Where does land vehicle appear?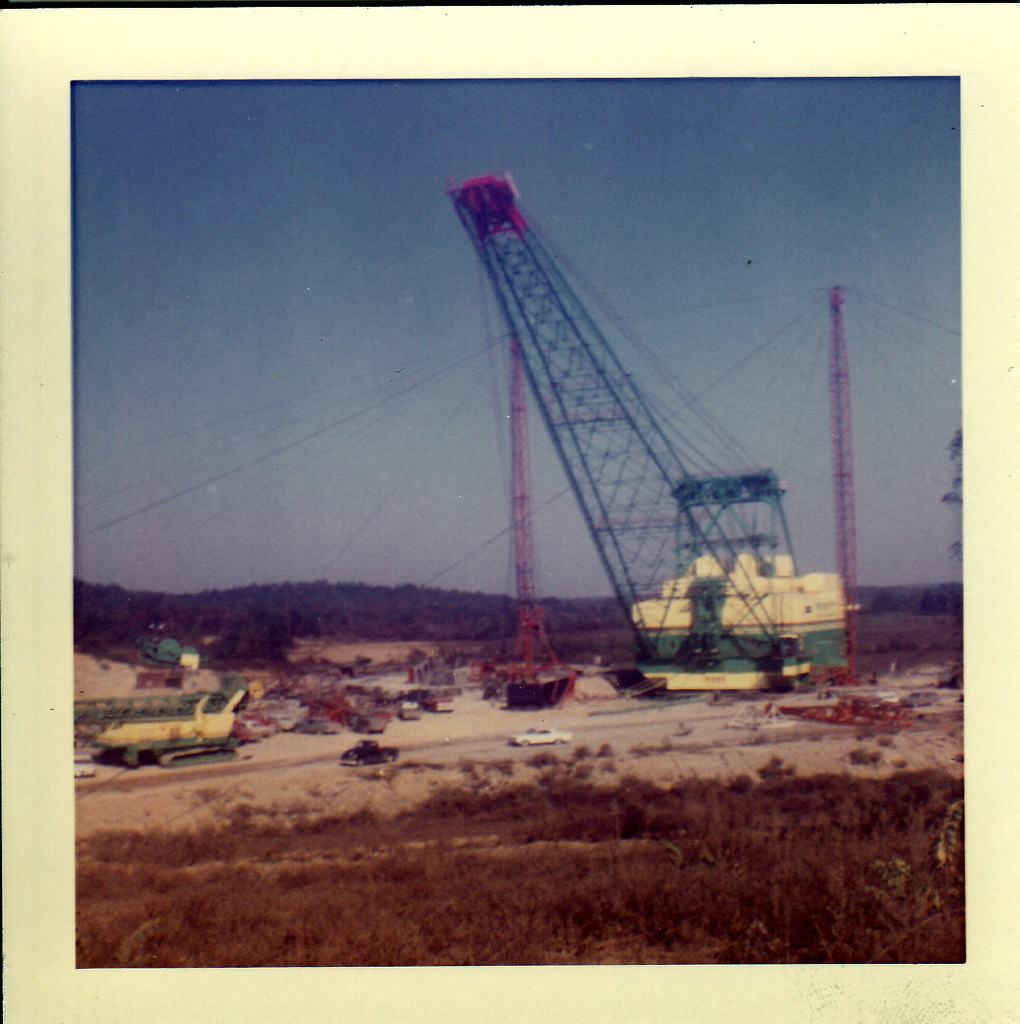
Appears at select_region(509, 727, 578, 742).
